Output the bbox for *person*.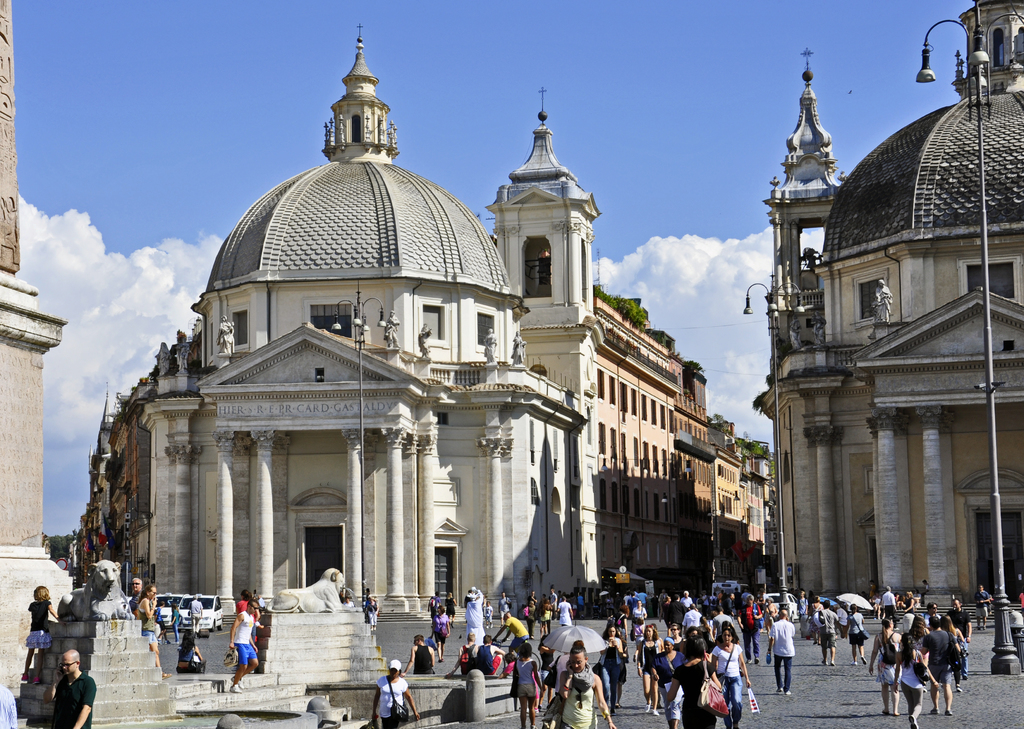
<box>129,573,142,611</box>.
